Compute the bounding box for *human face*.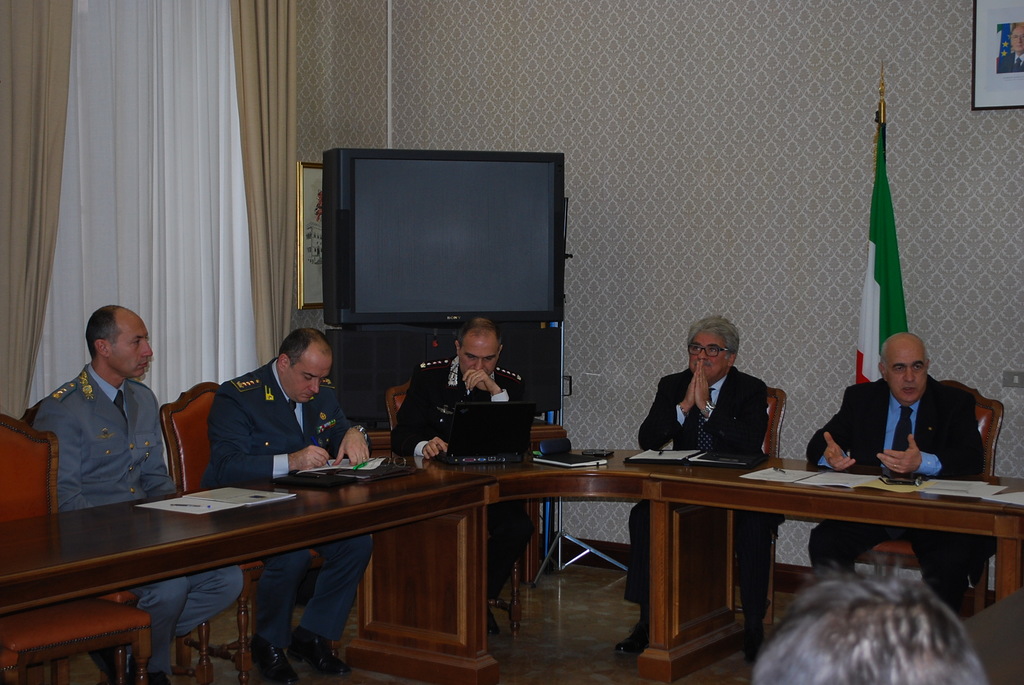
687, 331, 726, 379.
